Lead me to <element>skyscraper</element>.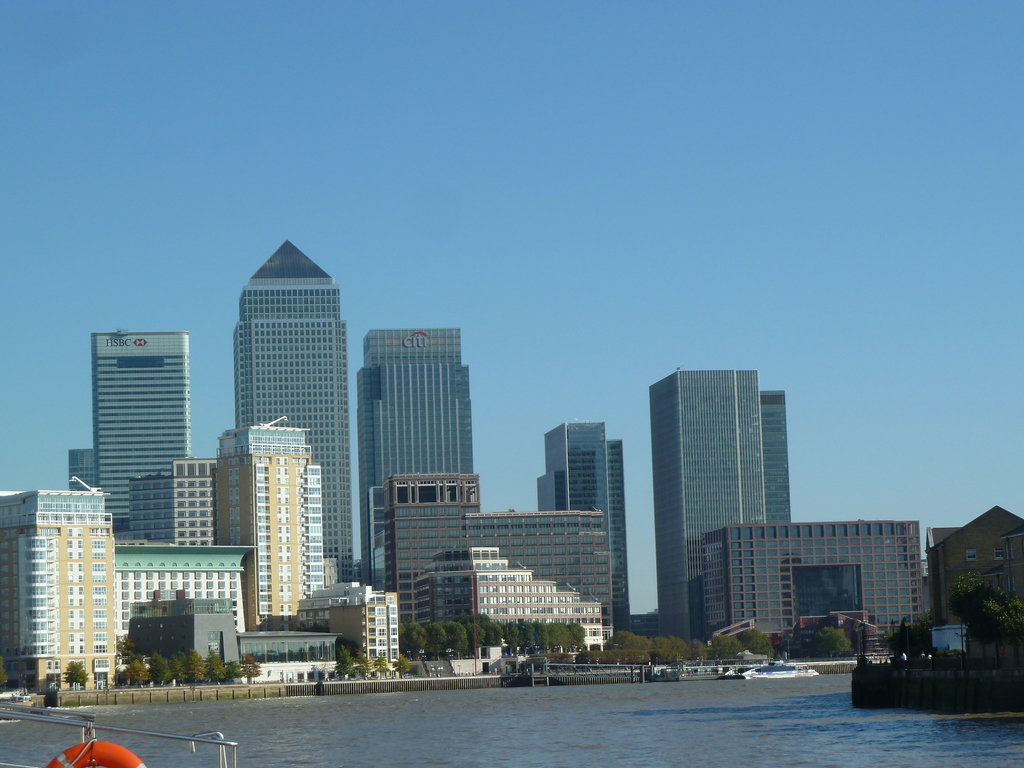
Lead to (x1=360, y1=325, x2=477, y2=529).
